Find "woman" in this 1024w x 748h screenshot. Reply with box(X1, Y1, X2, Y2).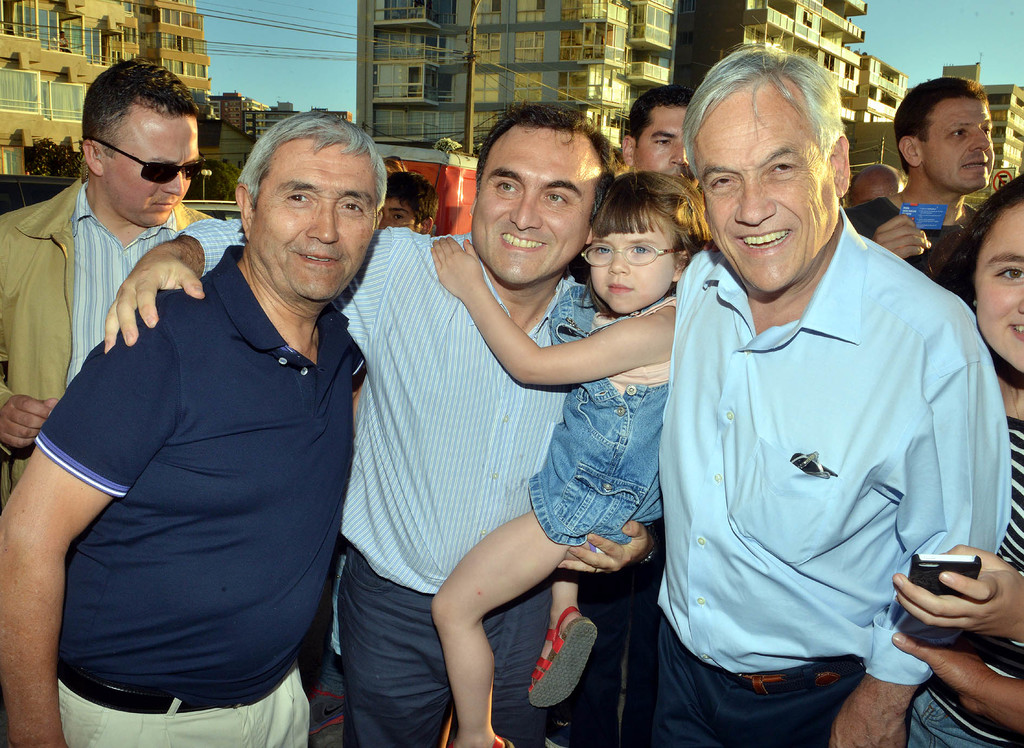
box(908, 177, 1023, 747).
